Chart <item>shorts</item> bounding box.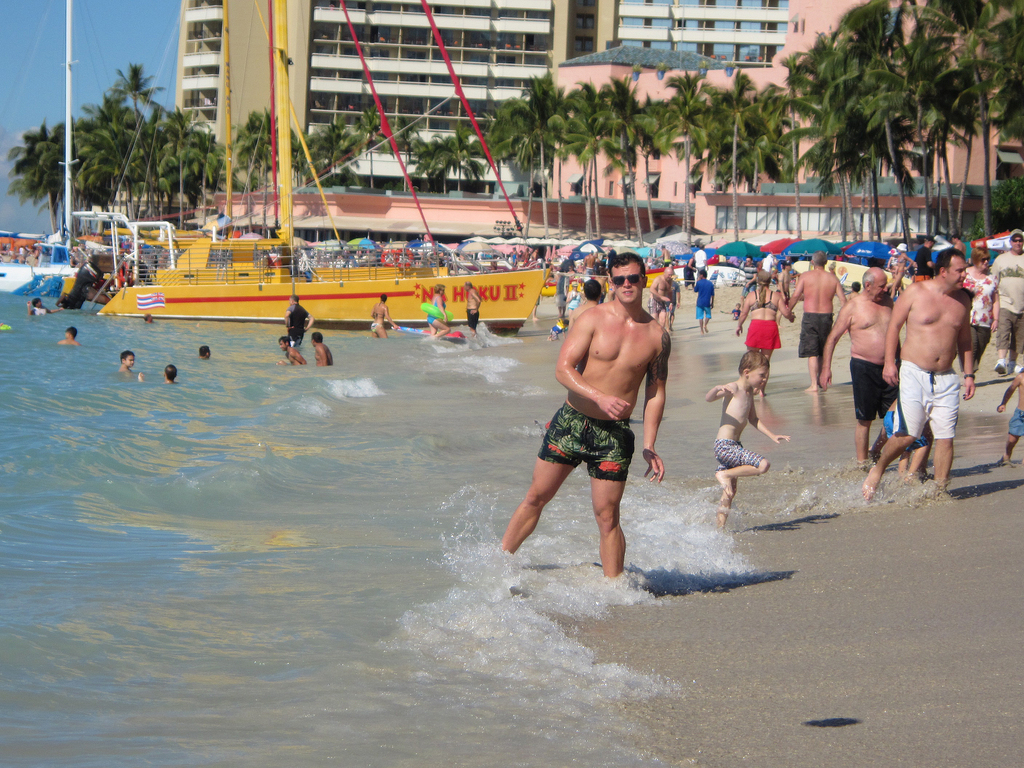
Charted: box=[649, 296, 668, 309].
